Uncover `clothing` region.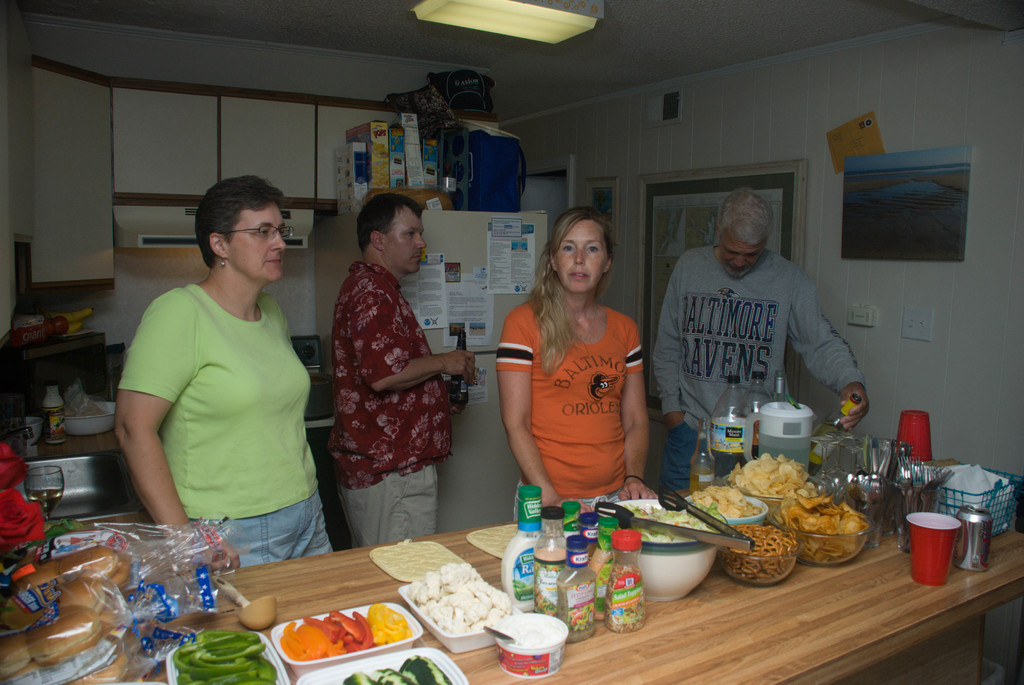
Uncovered: [x1=113, y1=280, x2=335, y2=576].
